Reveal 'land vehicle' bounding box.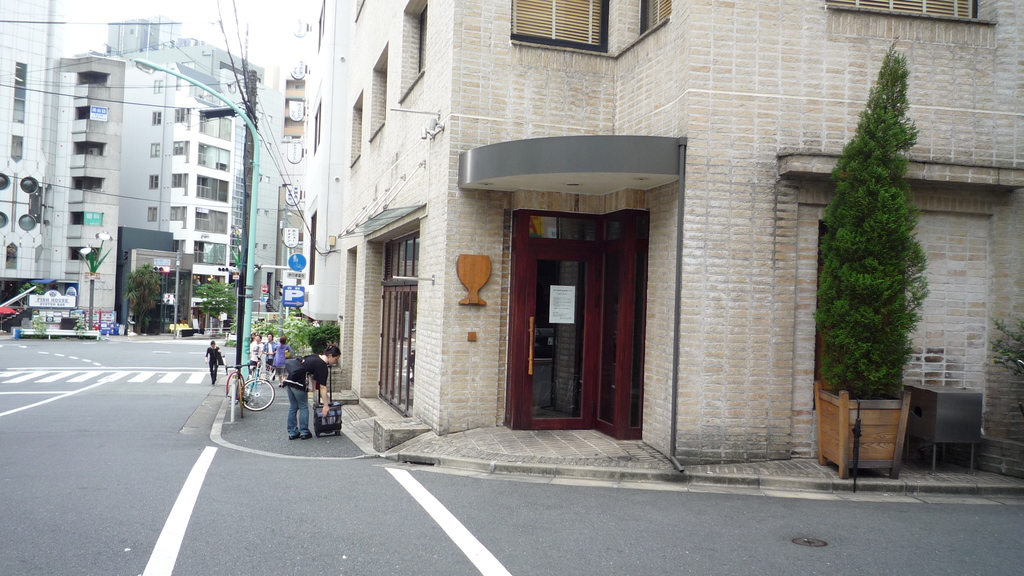
Revealed: select_region(233, 353, 278, 417).
